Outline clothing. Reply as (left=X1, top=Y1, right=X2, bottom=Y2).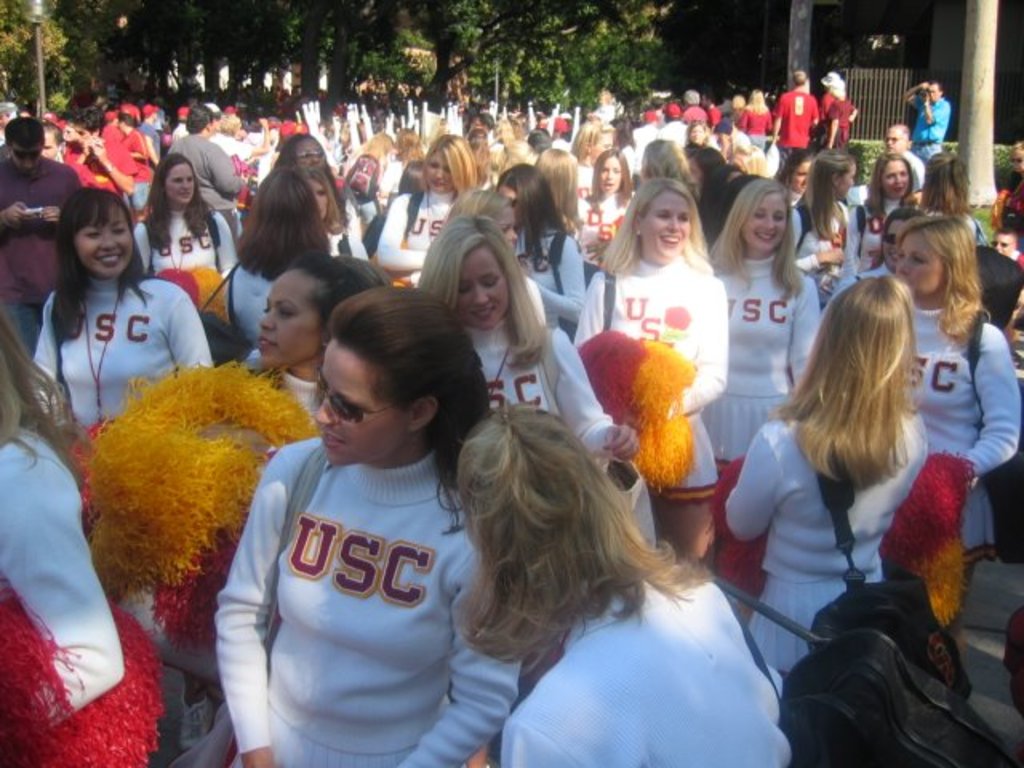
(left=200, top=398, right=498, bottom=747).
